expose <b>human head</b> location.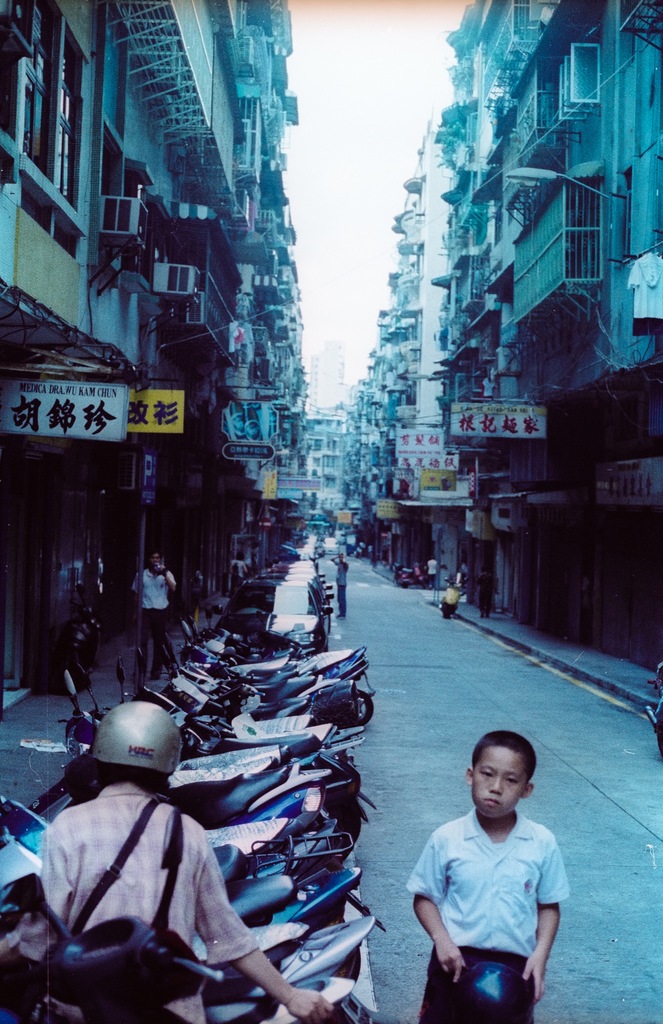
Exposed at l=86, t=697, r=183, b=792.
